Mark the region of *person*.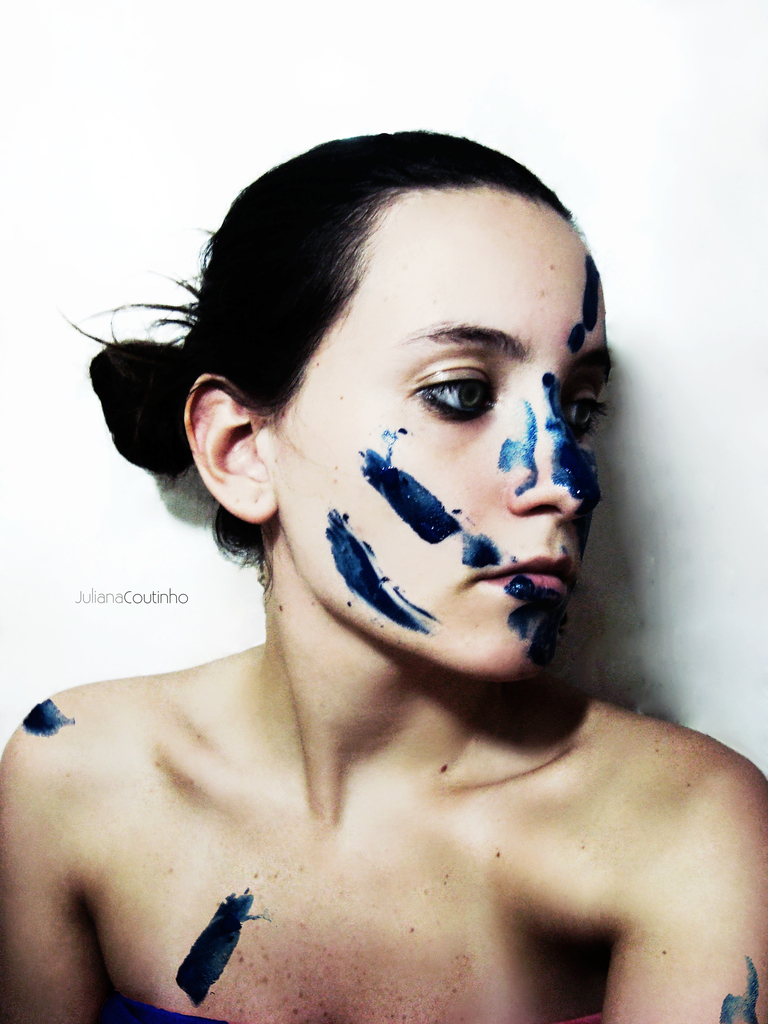
Region: <bbox>0, 120, 767, 1023</bbox>.
